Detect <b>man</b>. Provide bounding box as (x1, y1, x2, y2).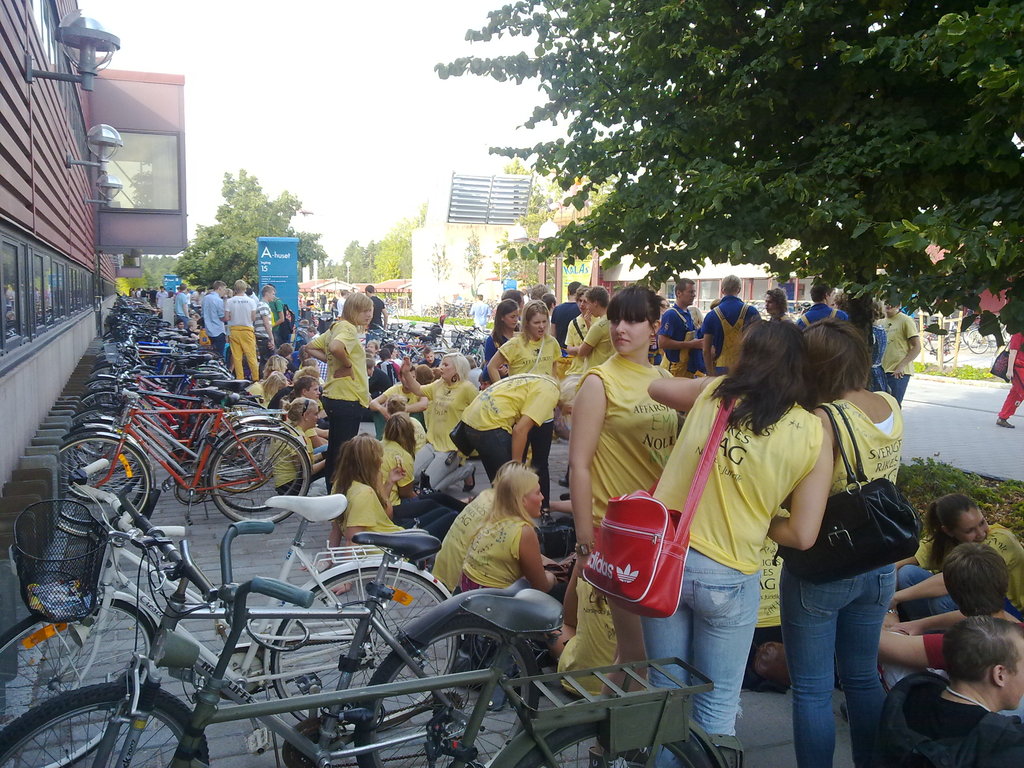
(364, 284, 387, 347).
